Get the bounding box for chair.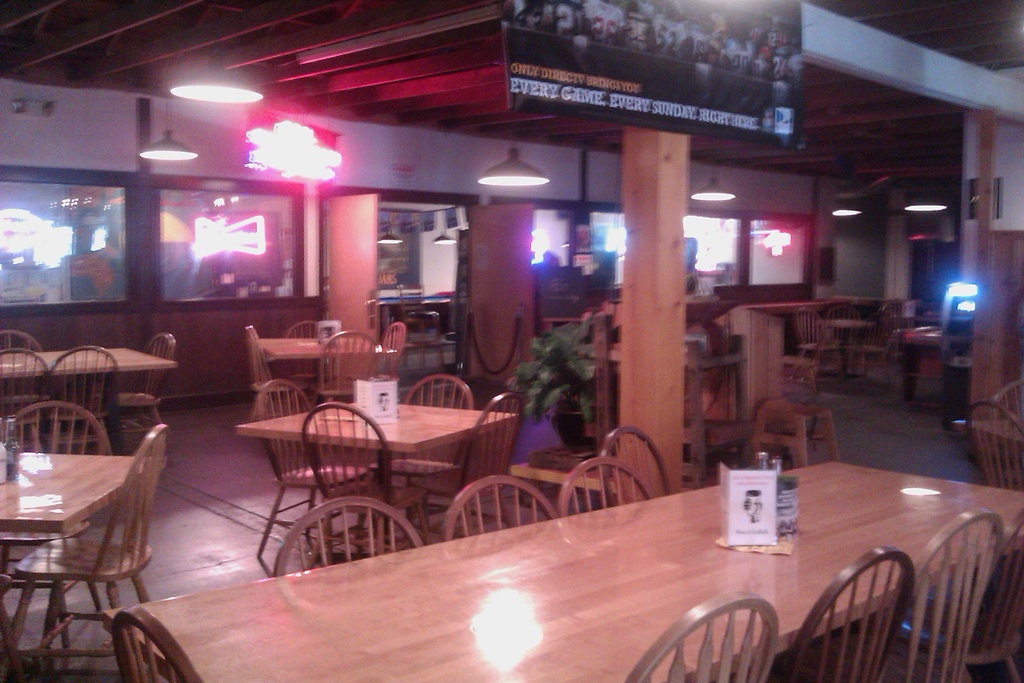
bbox=(612, 431, 677, 504).
